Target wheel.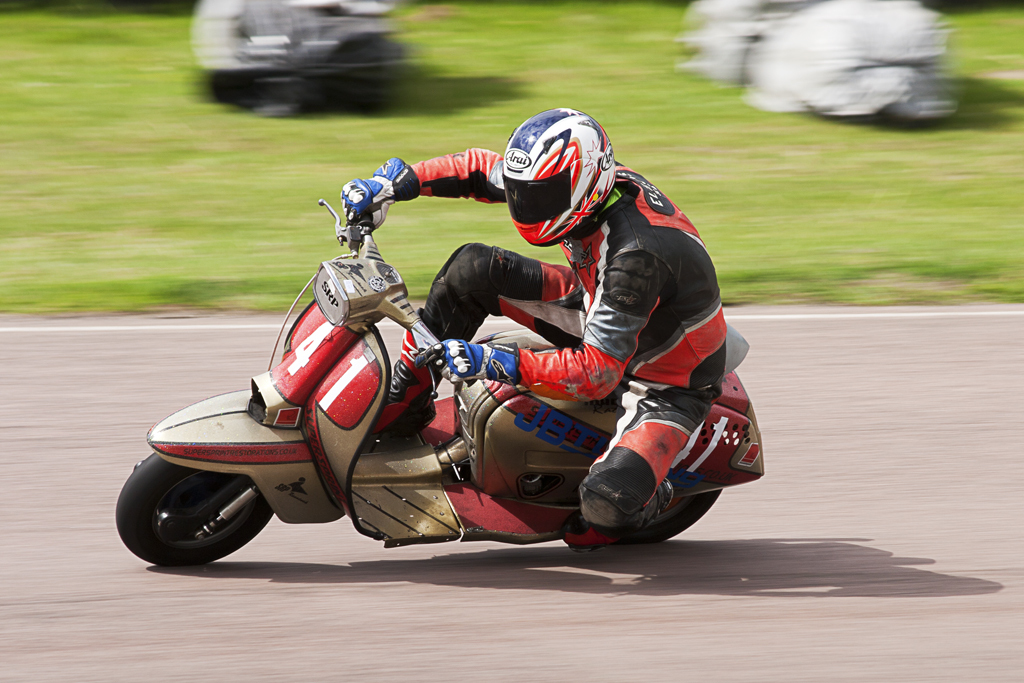
Target region: (138, 464, 246, 560).
